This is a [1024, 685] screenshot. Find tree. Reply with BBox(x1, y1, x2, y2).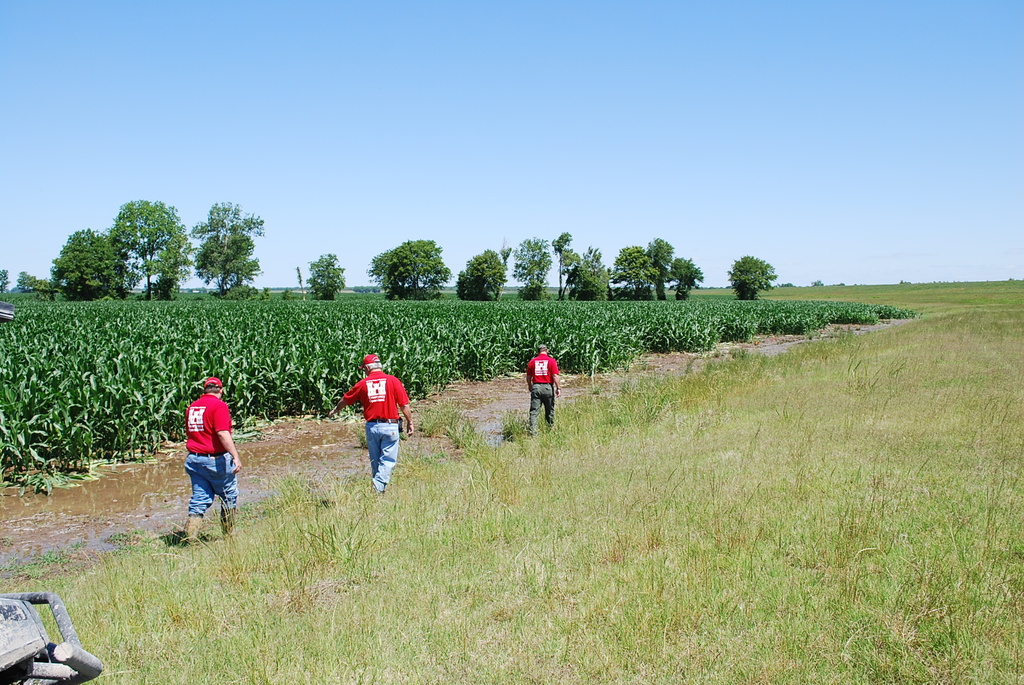
BBox(672, 256, 705, 303).
